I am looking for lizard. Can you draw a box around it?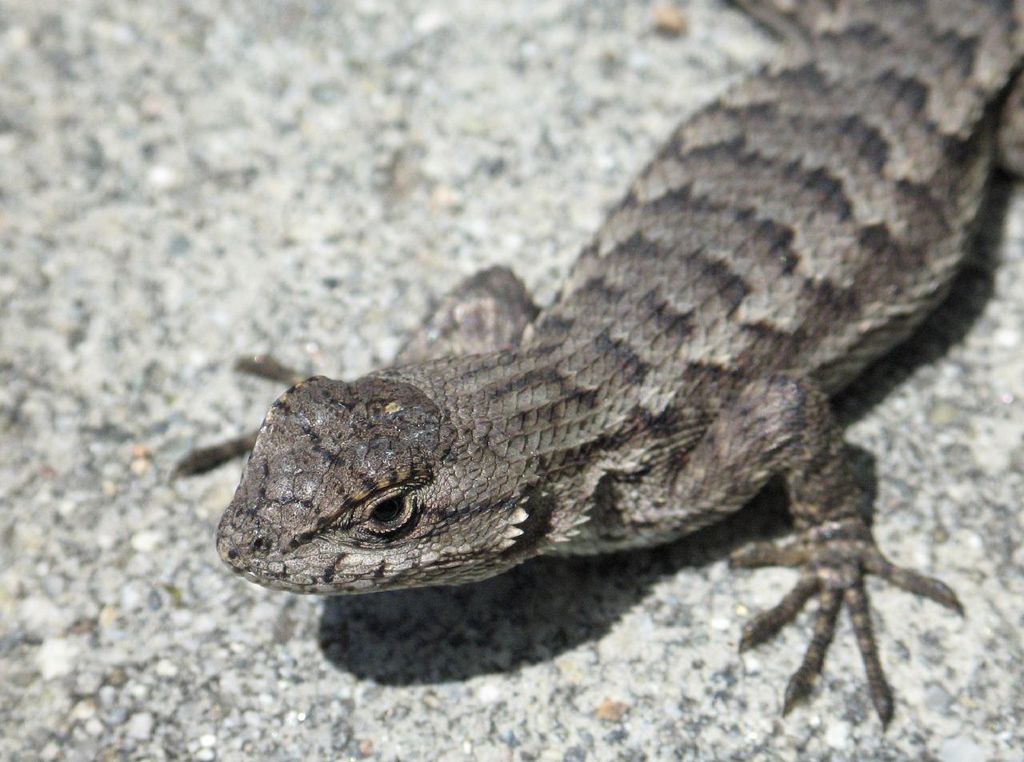
Sure, the bounding box is bbox=[173, 0, 1023, 725].
